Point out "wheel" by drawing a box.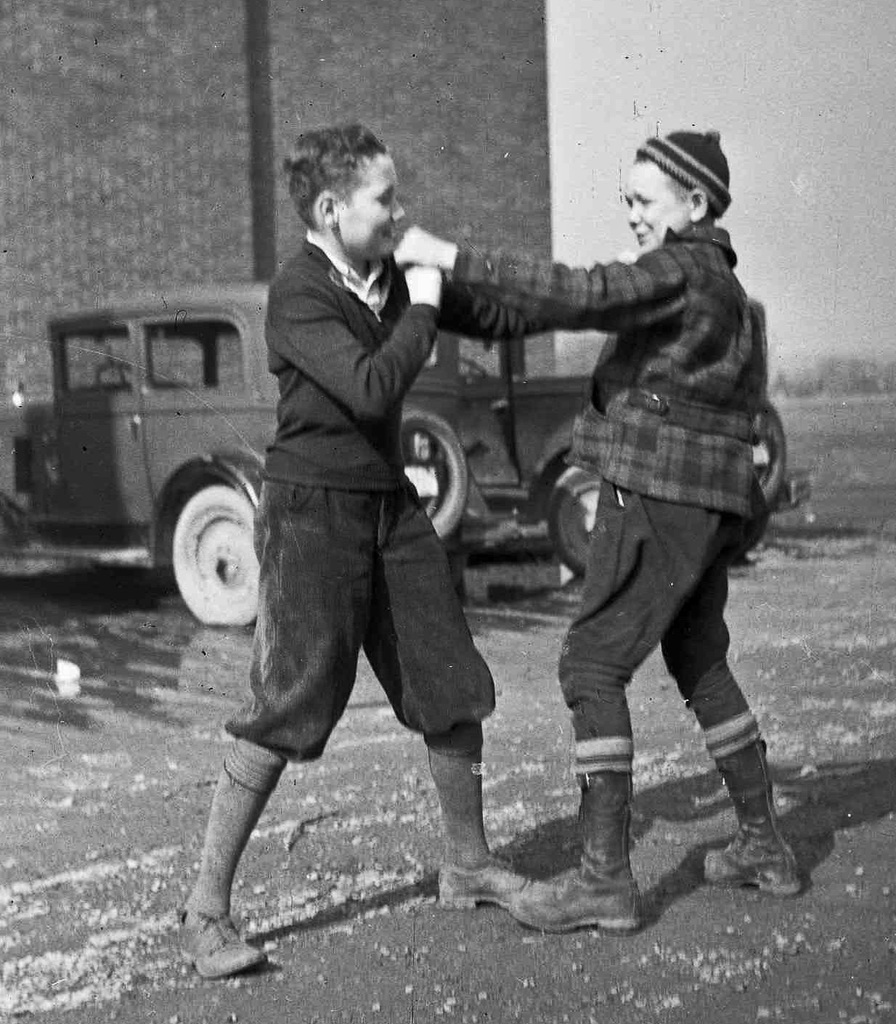
bbox=[754, 410, 782, 501].
